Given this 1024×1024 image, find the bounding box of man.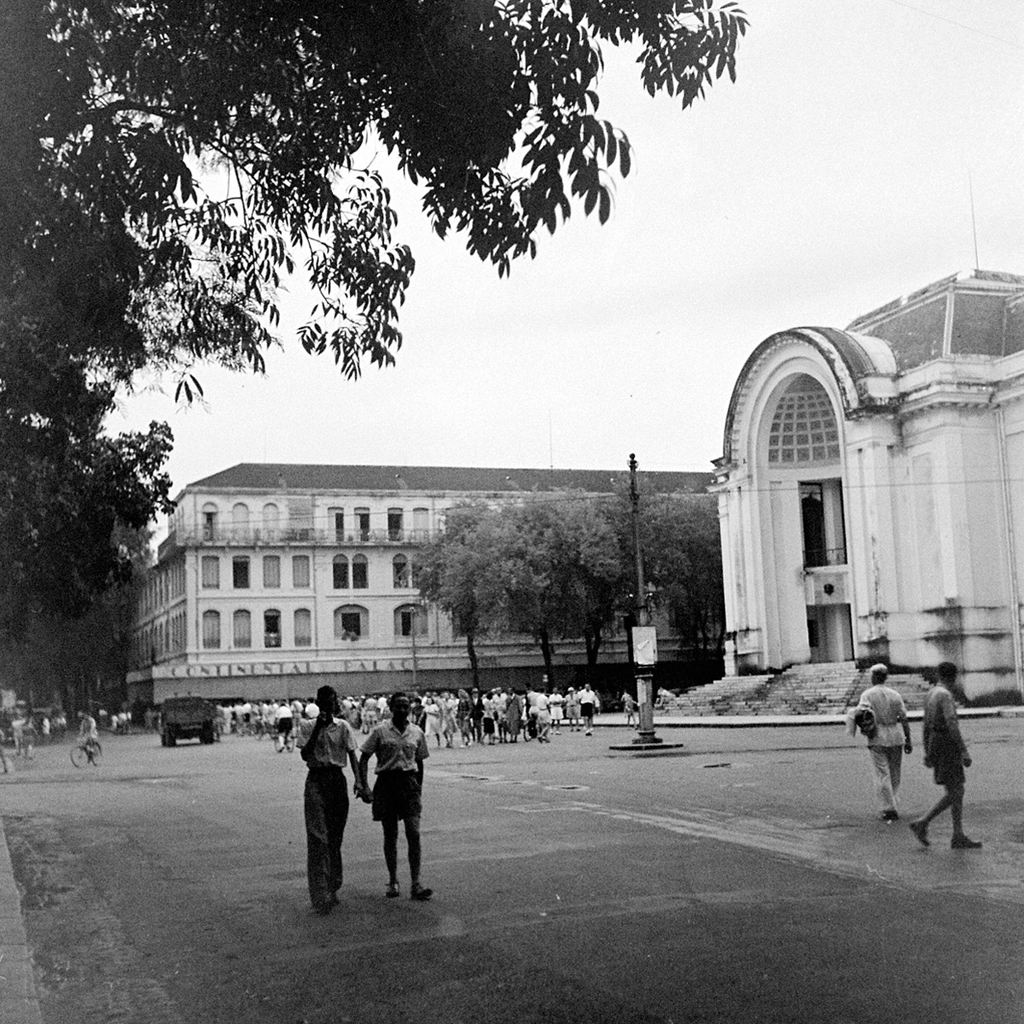
<box>43,713,52,742</box>.
